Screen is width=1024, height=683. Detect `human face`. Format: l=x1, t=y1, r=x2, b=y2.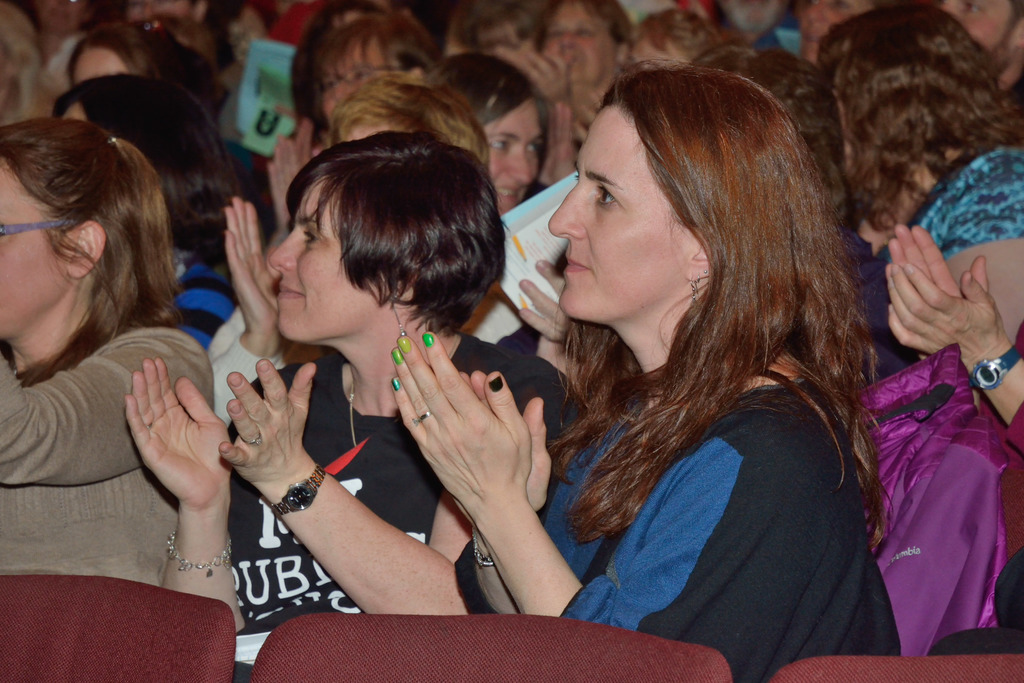
l=75, t=53, r=123, b=78.
